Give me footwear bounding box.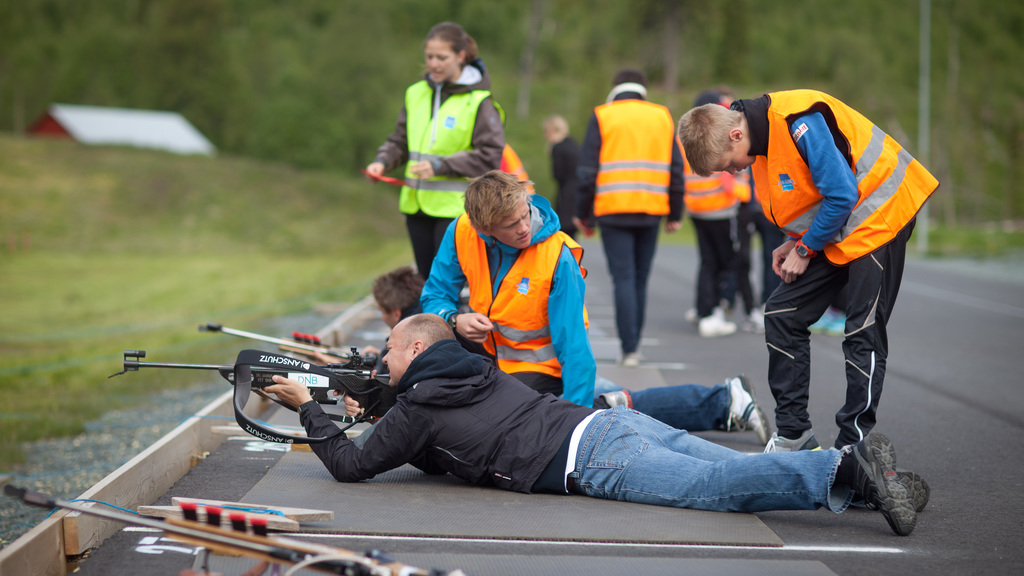
bbox=(855, 469, 929, 508).
